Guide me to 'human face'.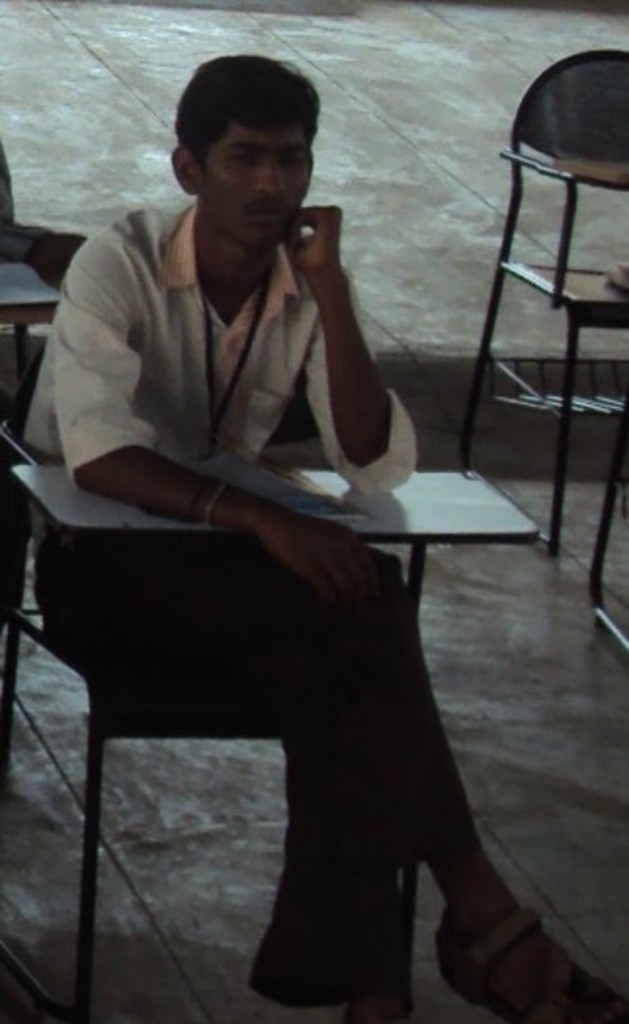
Guidance: 193:121:305:250.
